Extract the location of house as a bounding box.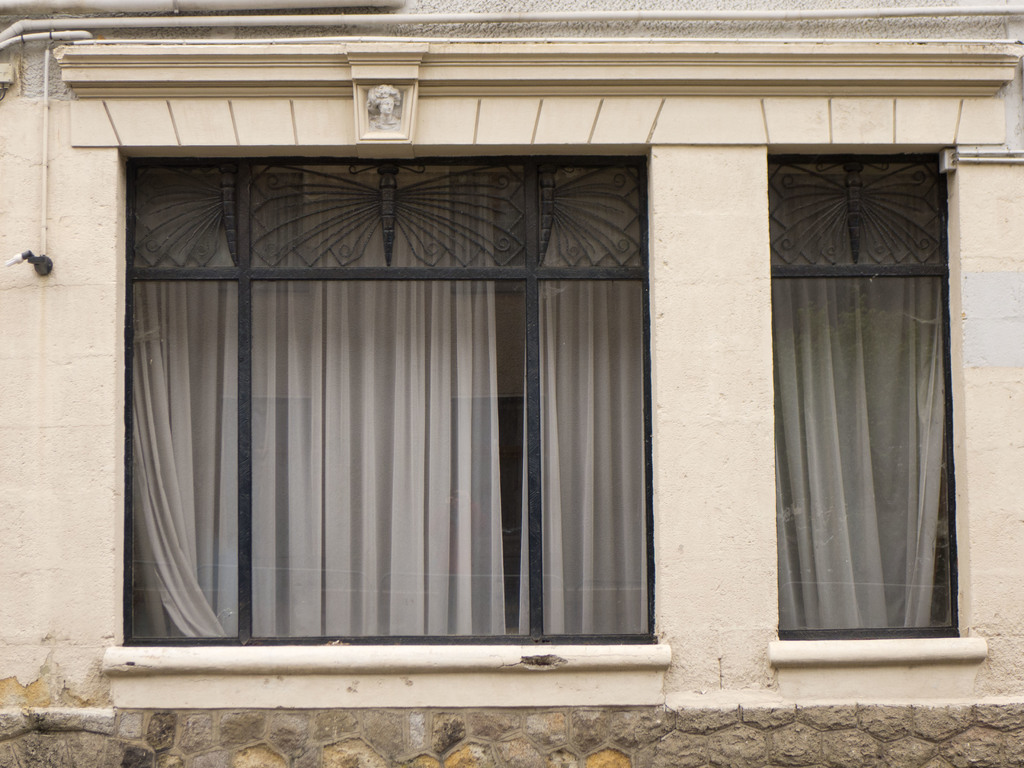
0 0 1023 767.
